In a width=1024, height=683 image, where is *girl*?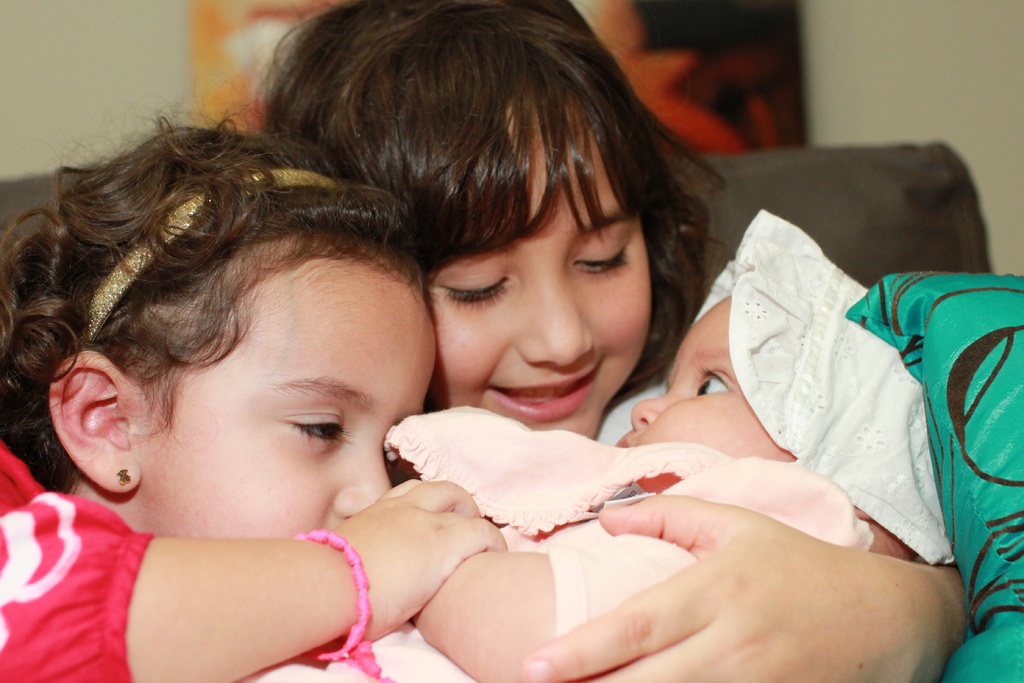
box(253, 0, 967, 682).
